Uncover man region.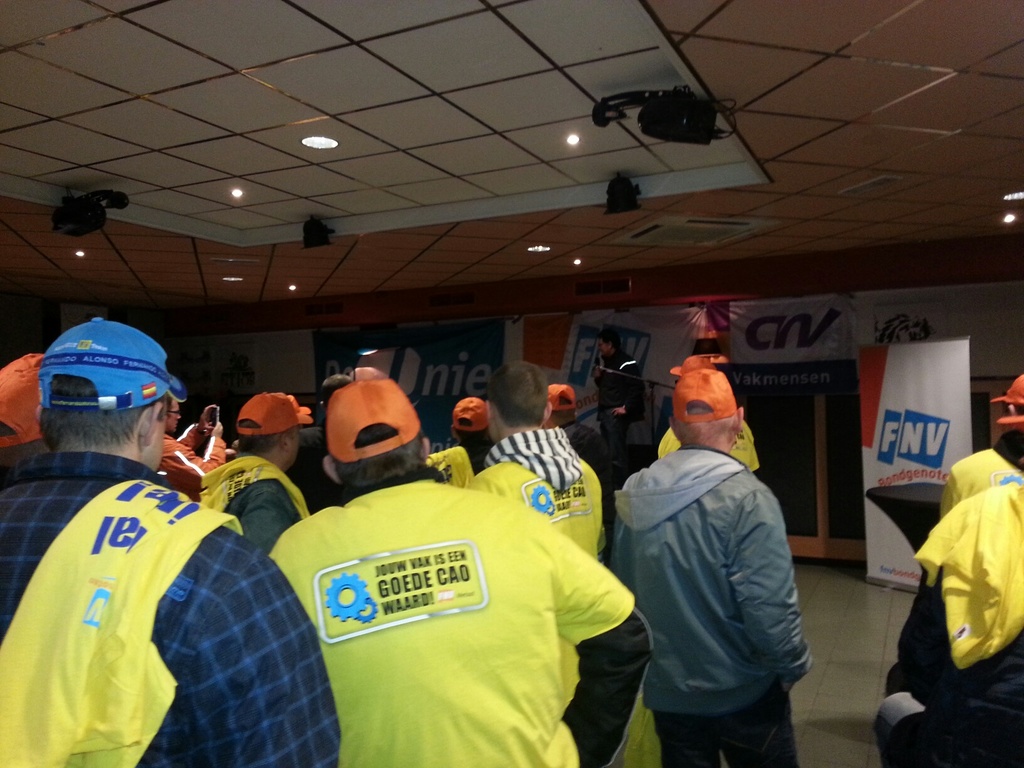
Uncovered: crop(657, 355, 764, 482).
